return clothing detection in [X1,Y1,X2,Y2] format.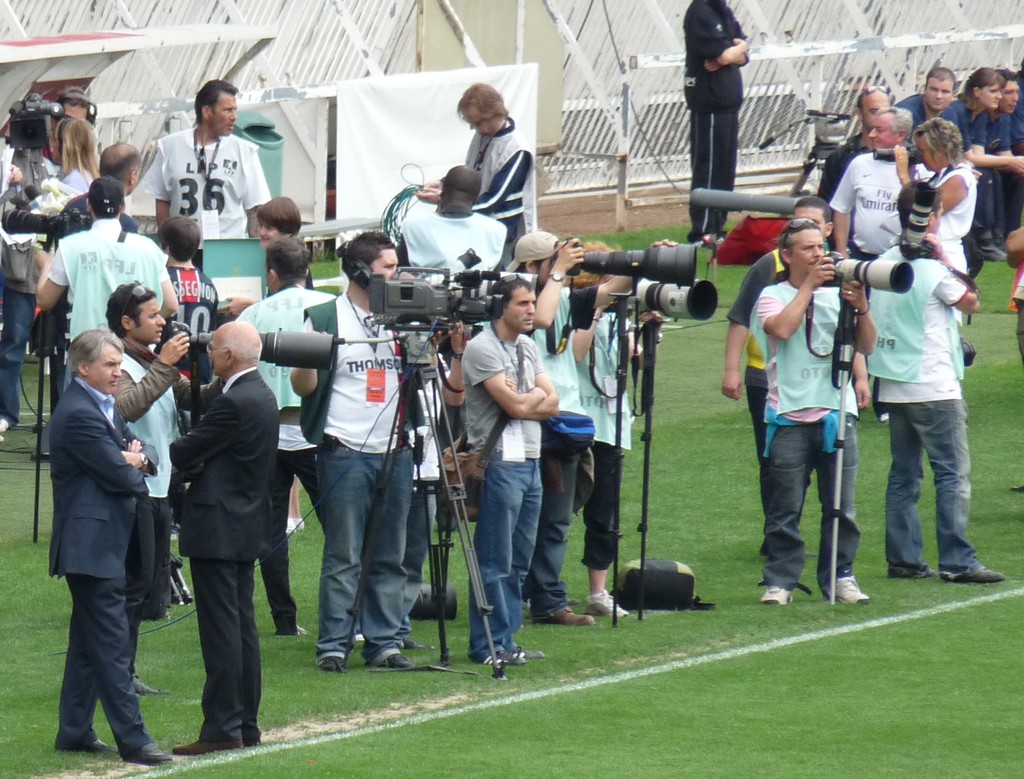
[0,155,68,416].
